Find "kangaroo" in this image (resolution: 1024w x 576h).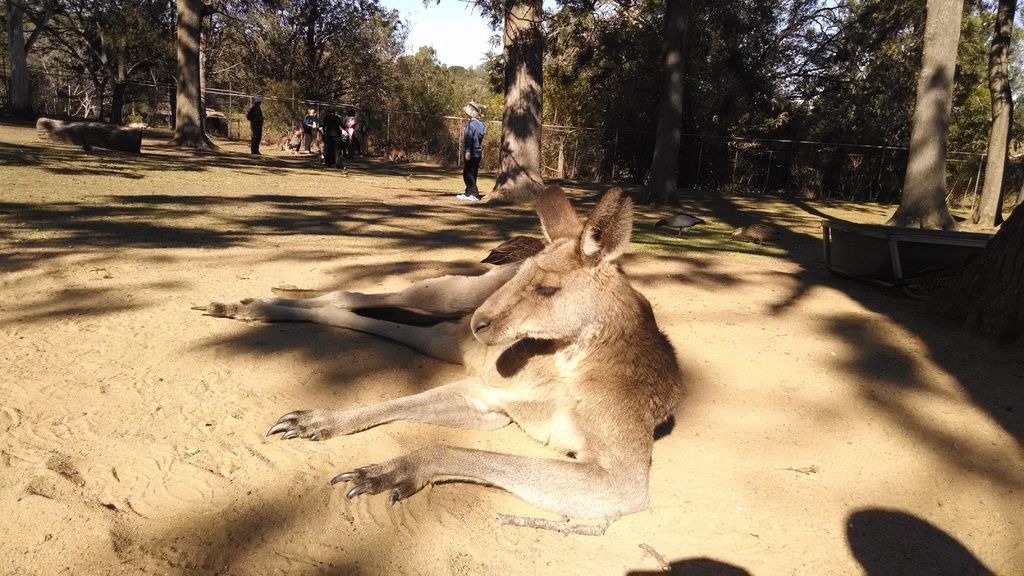
<box>189,189,691,509</box>.
